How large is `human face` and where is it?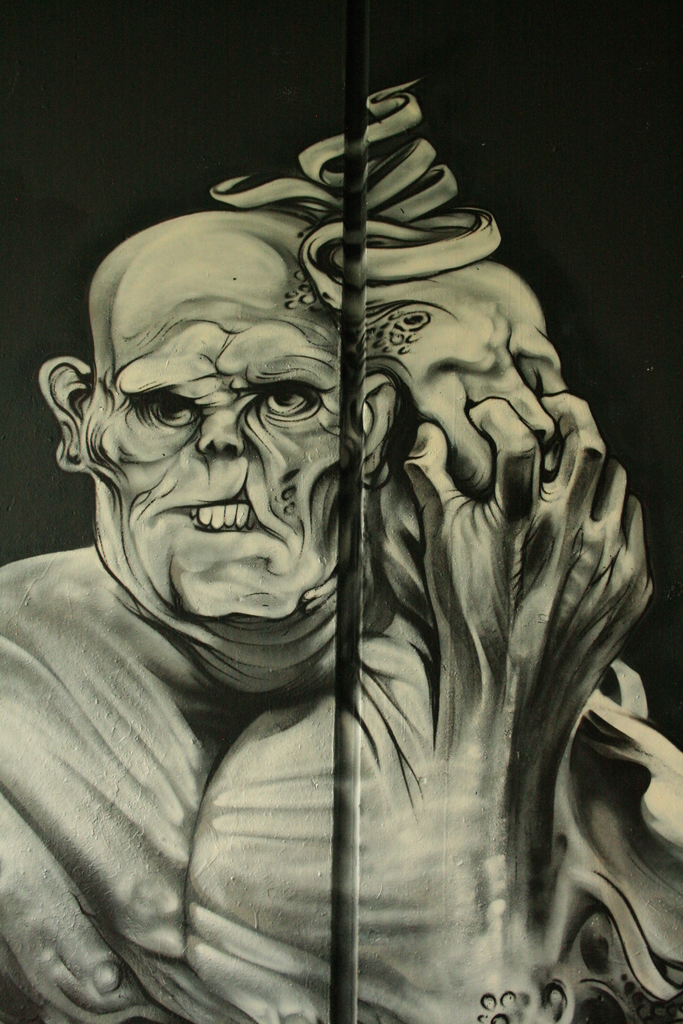
Bounding box: [x1=87, y1=305, x2=339, y2=614].
